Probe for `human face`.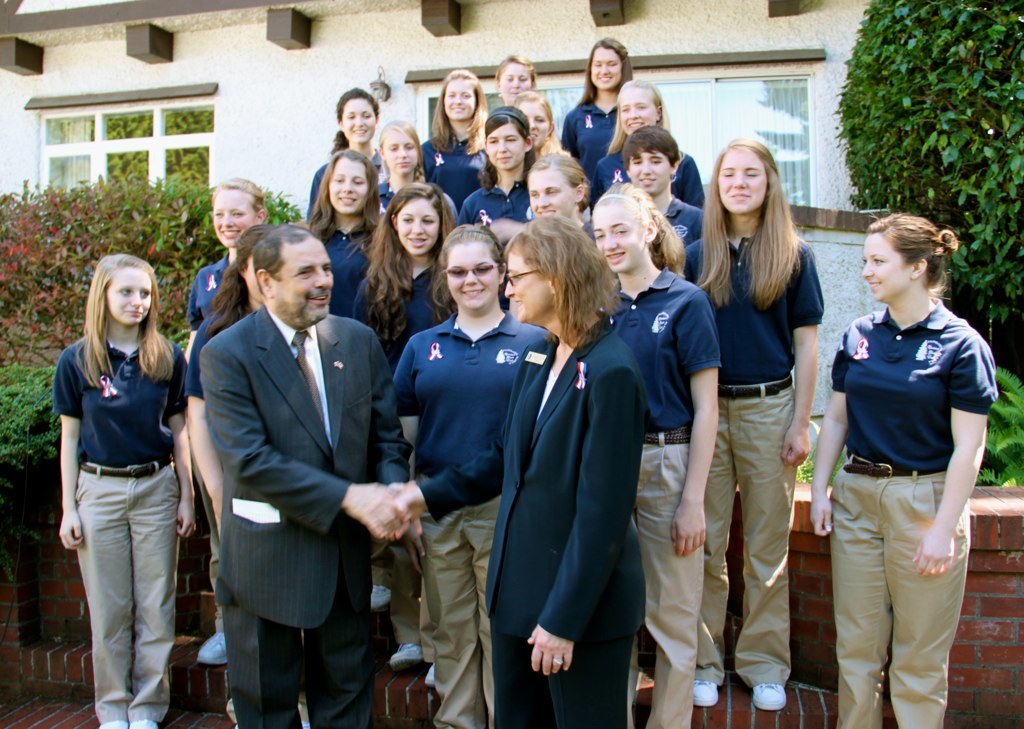
Probe result: pyautogui.locateOnScreen(275, 239, 334, 322).
